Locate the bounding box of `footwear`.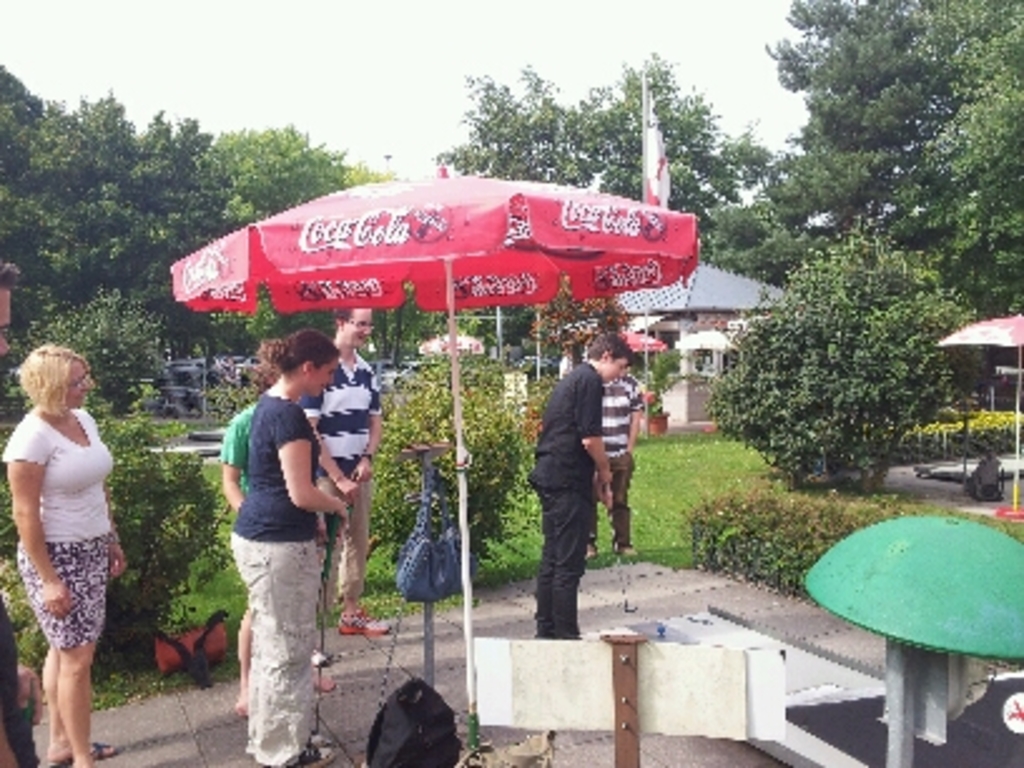
Bounding box: 339, 607, 392, 630.
